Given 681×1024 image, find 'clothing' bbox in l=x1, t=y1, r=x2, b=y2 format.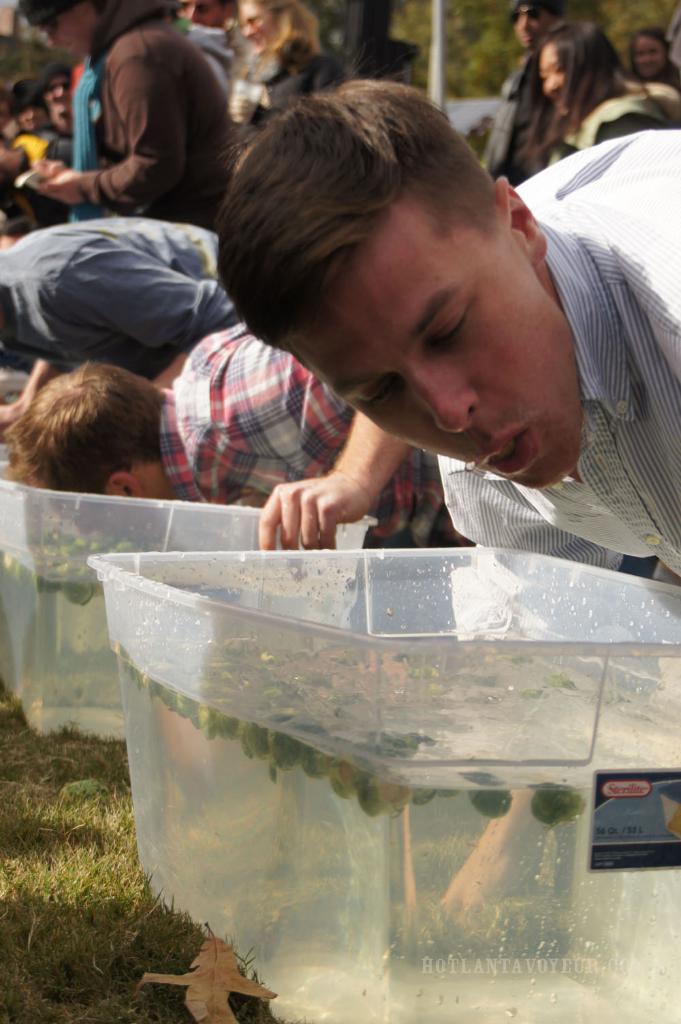
l=0, t=215, r=252, b=375.
